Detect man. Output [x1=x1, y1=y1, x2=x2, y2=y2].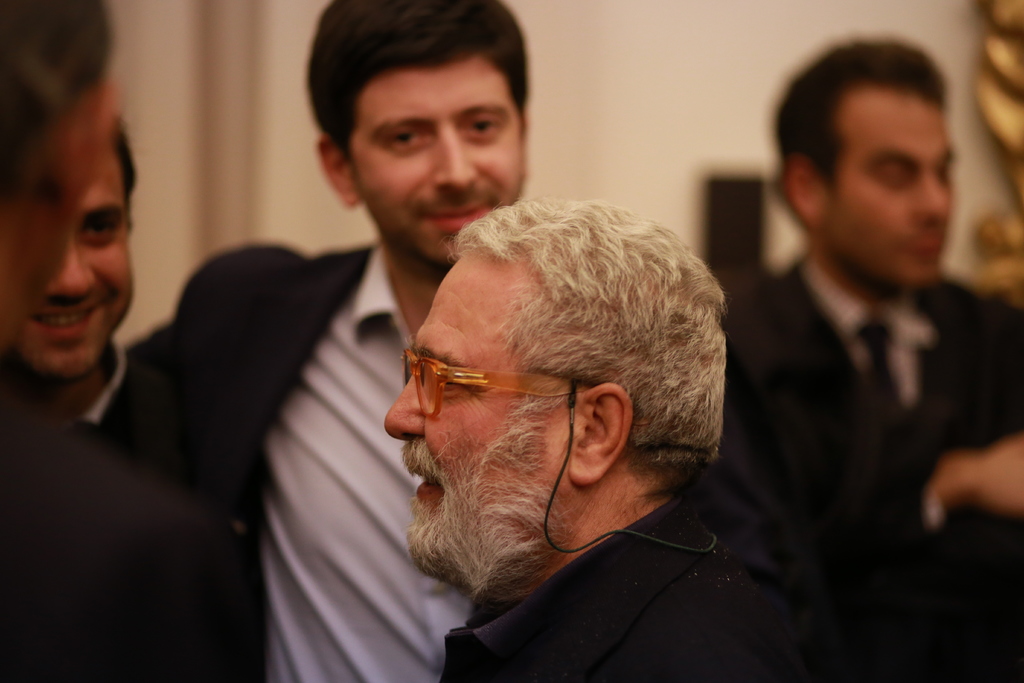
[x1=19, y1=109, x2=171, y2=489].
